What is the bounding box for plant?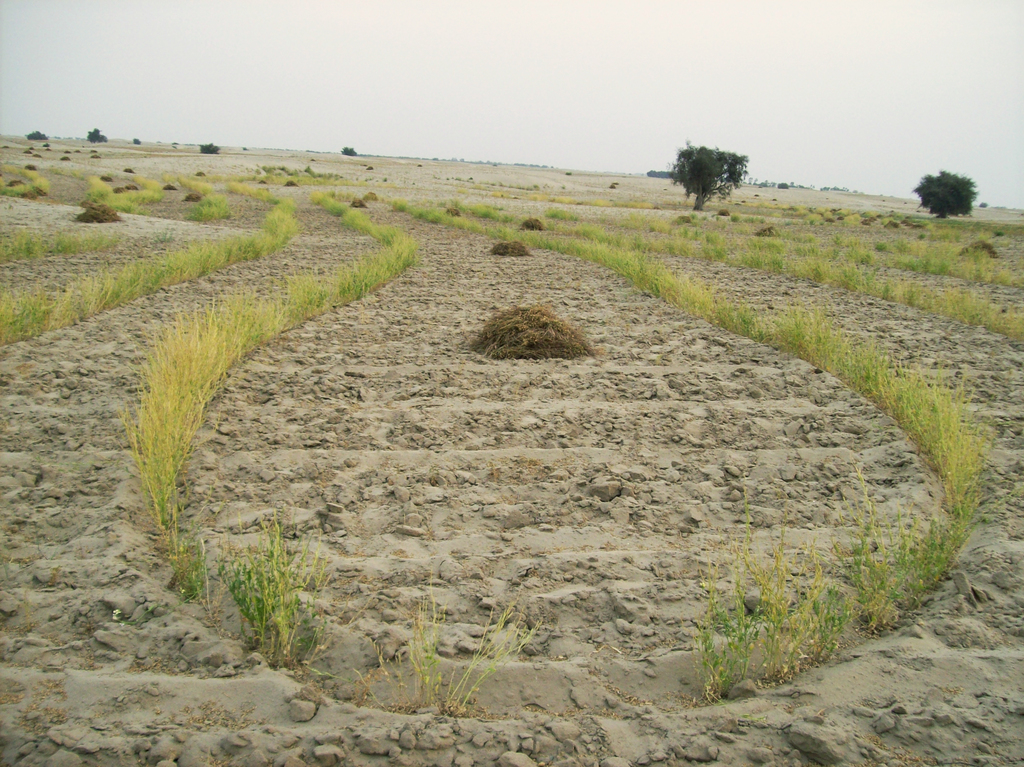
rect(444, 583, 539, 711).
